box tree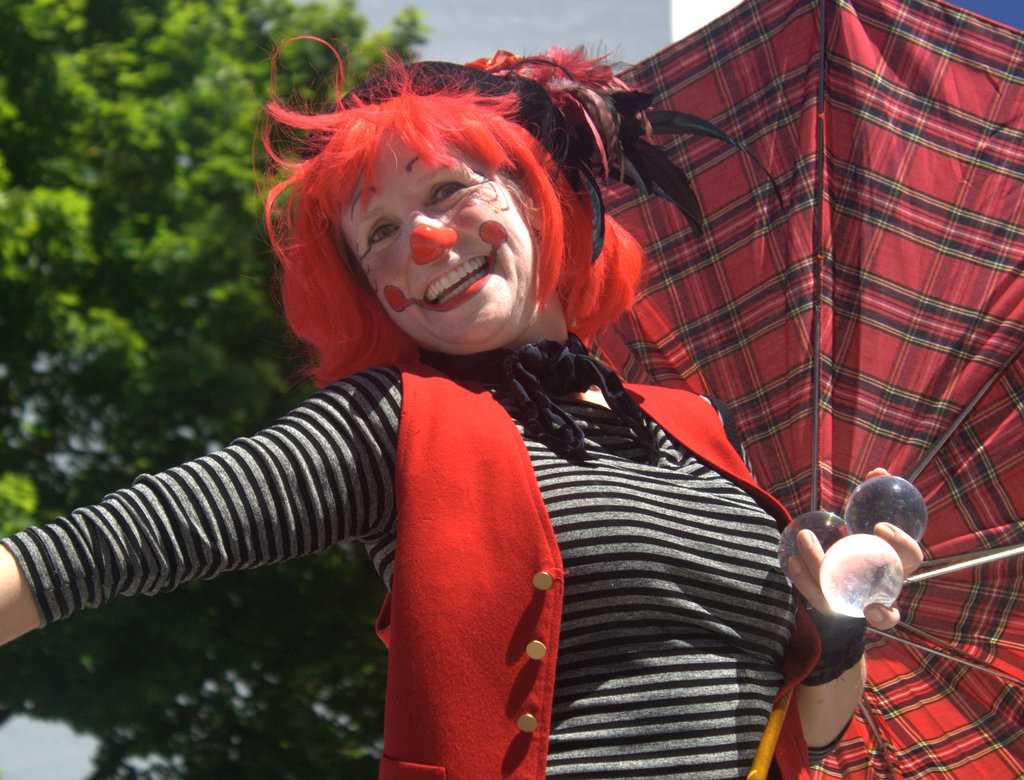
<box>0,0,428,777</box>
